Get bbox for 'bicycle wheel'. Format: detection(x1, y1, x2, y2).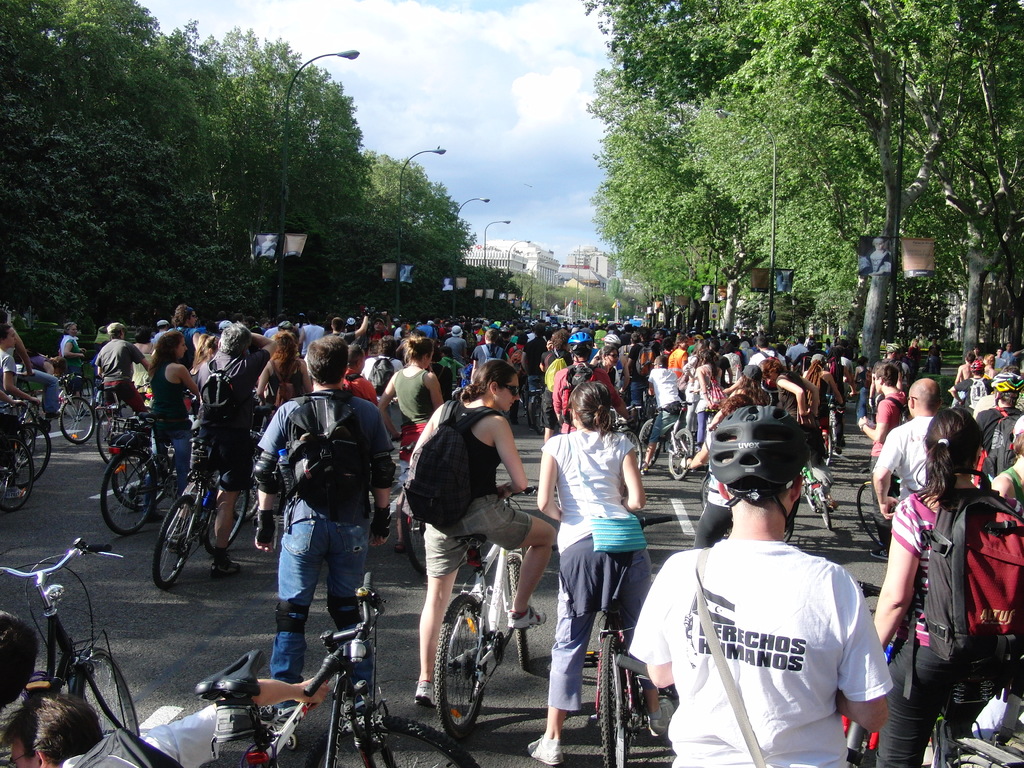
detection(304, 715, 480, 767).
